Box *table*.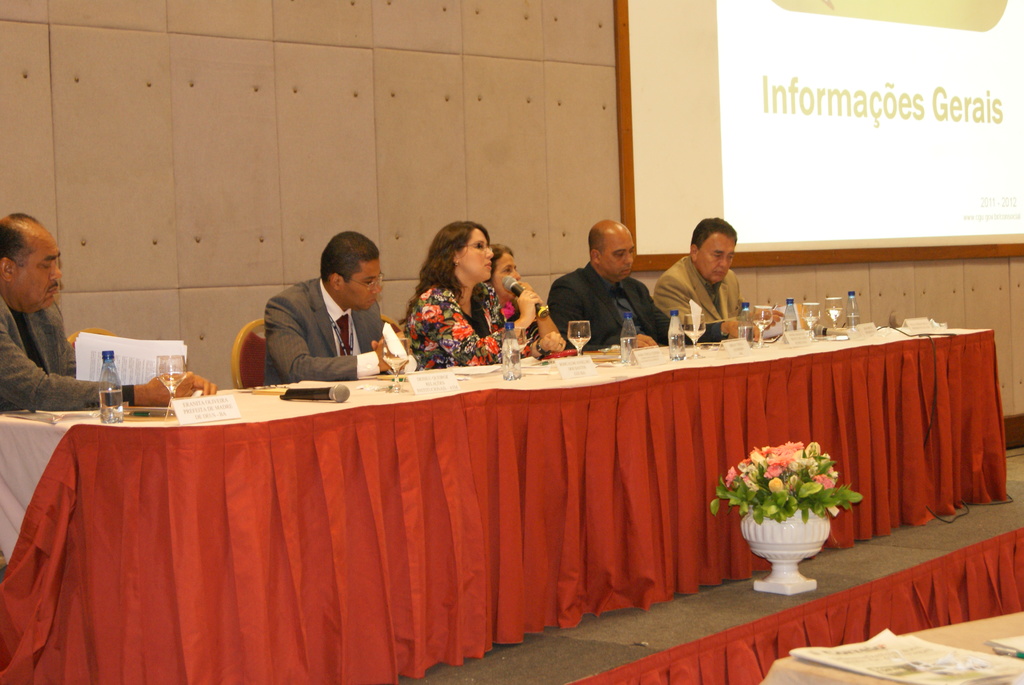
{"left": 0, "top": 315, "right": 1006, "bottom": 684}.
